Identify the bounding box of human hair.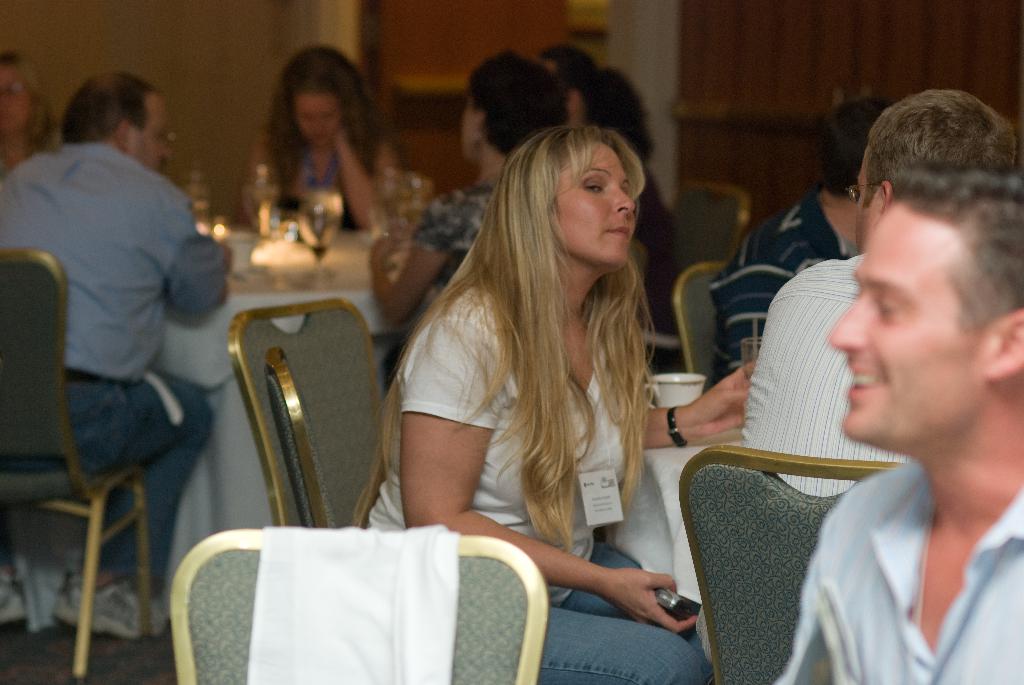
[left=820, top=93, right=909, bottom=196].
